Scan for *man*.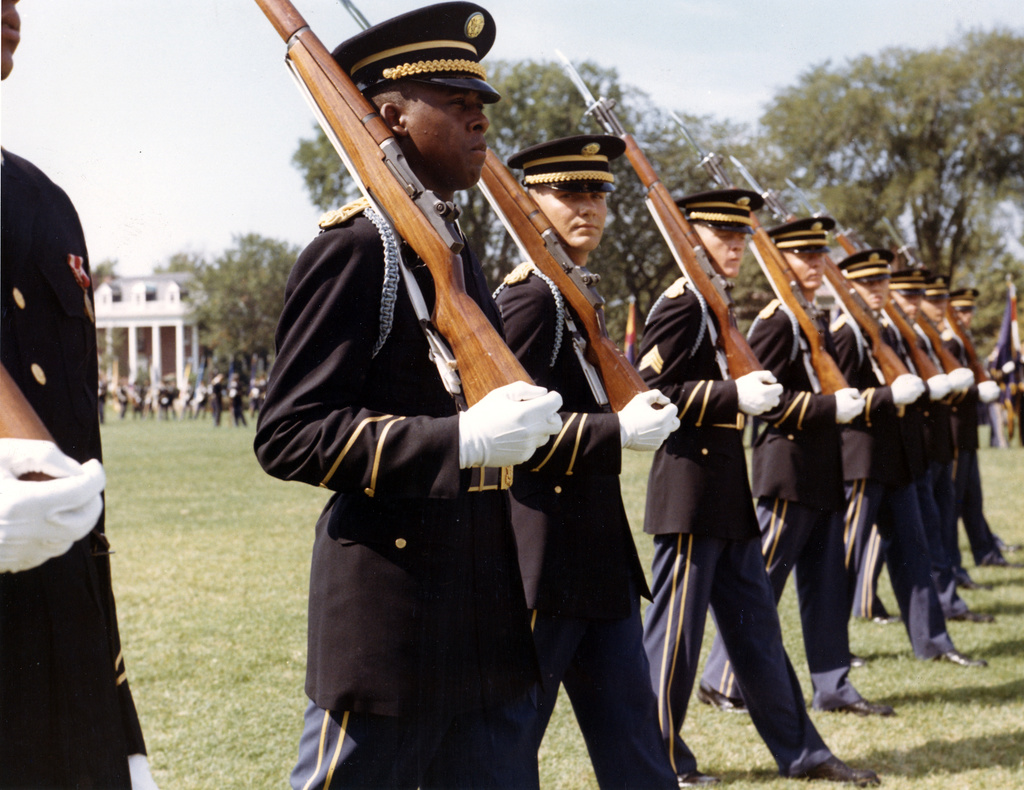
Scan result: {"x1": 497, "y1": 131, "x2": 694, "y2": 789}.
